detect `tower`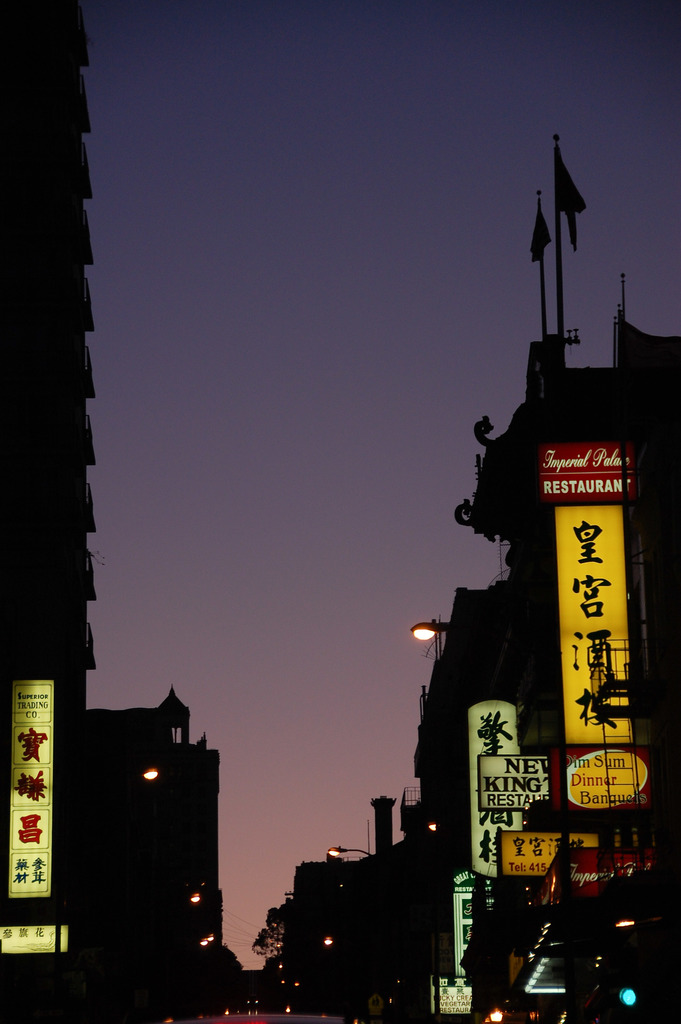
l=386, t=0, r=680, b=1023
